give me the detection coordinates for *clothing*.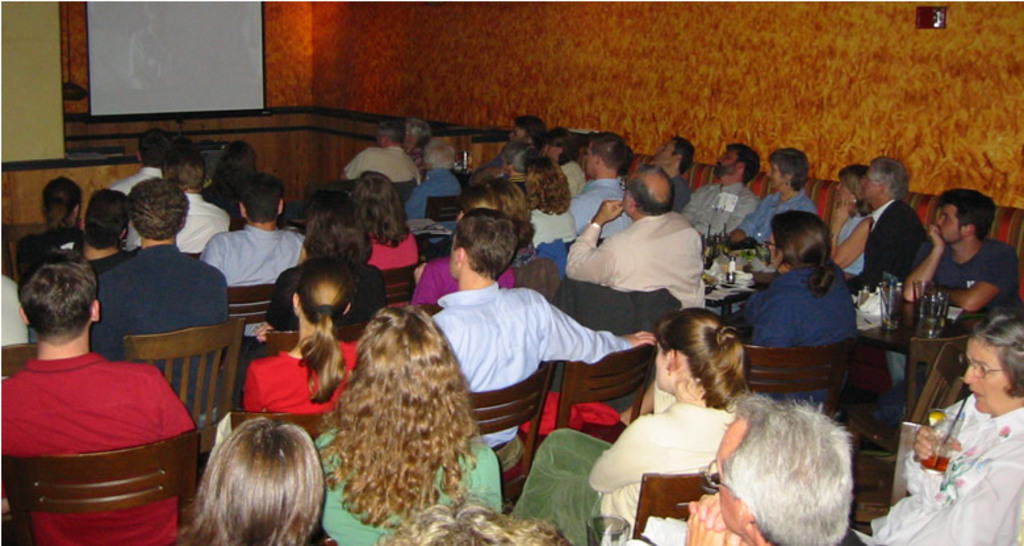
bbox(668, 179, 753, 232).
